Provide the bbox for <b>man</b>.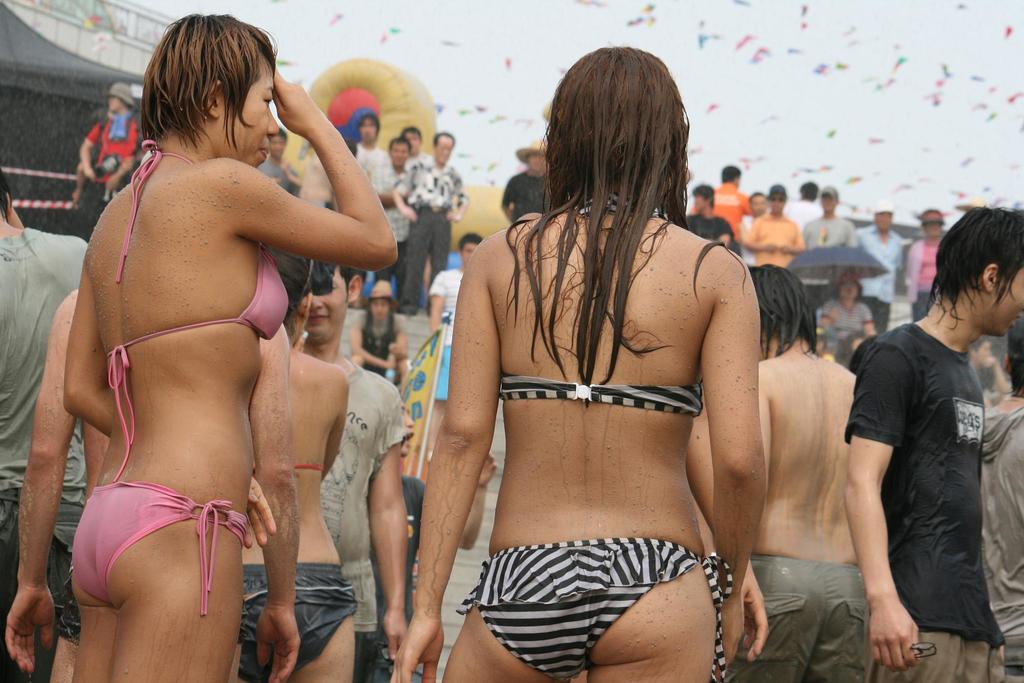
bbox=(388, 126, 465, 316).
